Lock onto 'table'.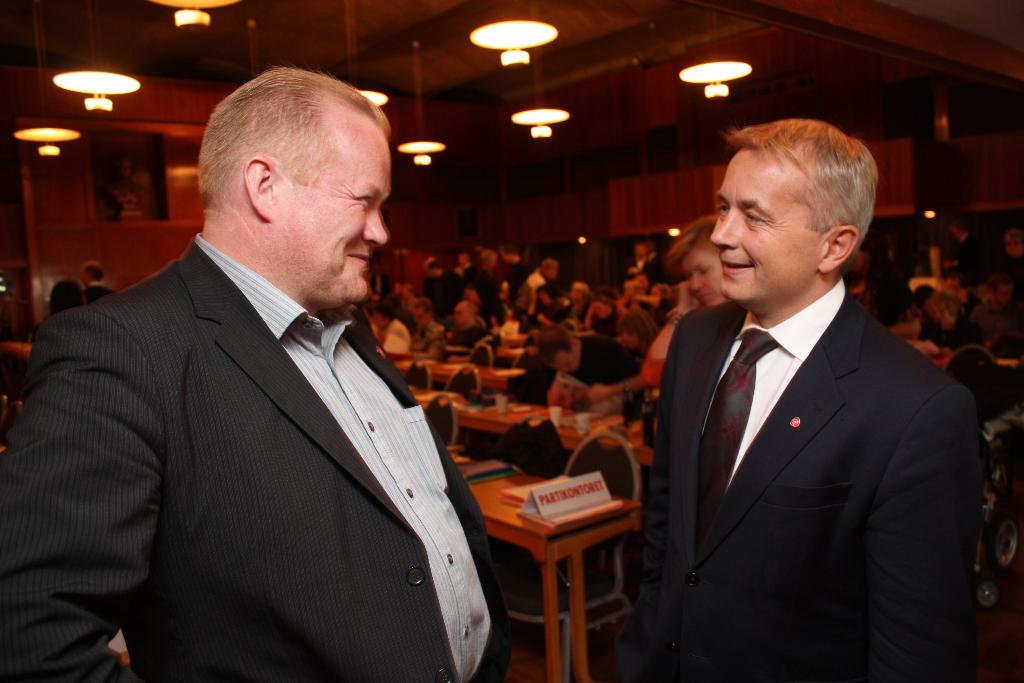
Locked: (460, 454, 640, 682).
